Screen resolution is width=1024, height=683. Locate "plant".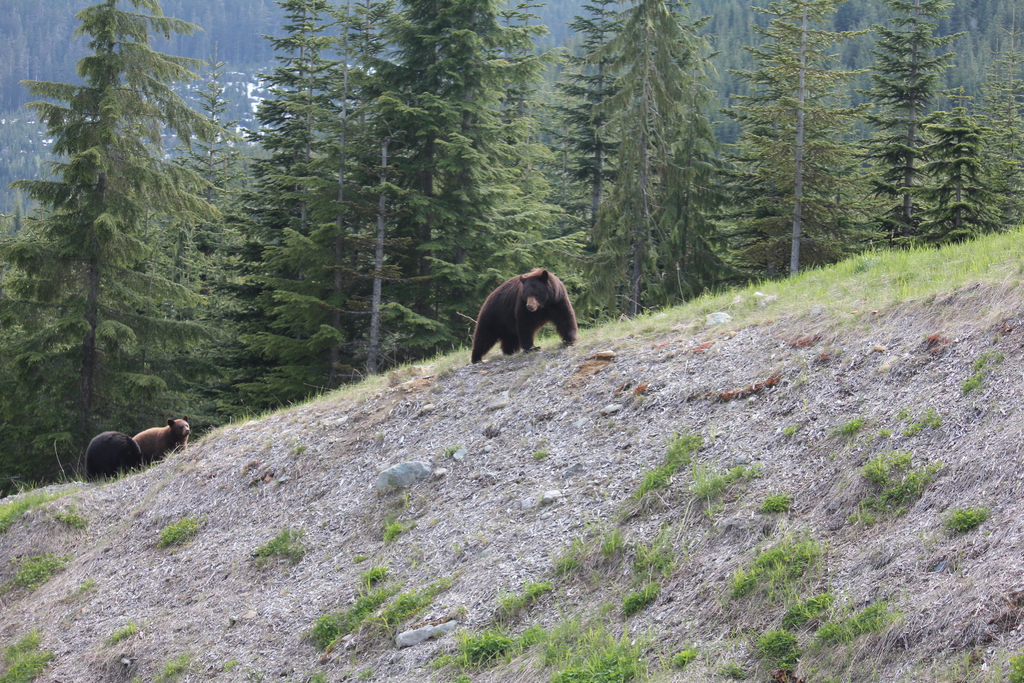
776,415,802,443.
